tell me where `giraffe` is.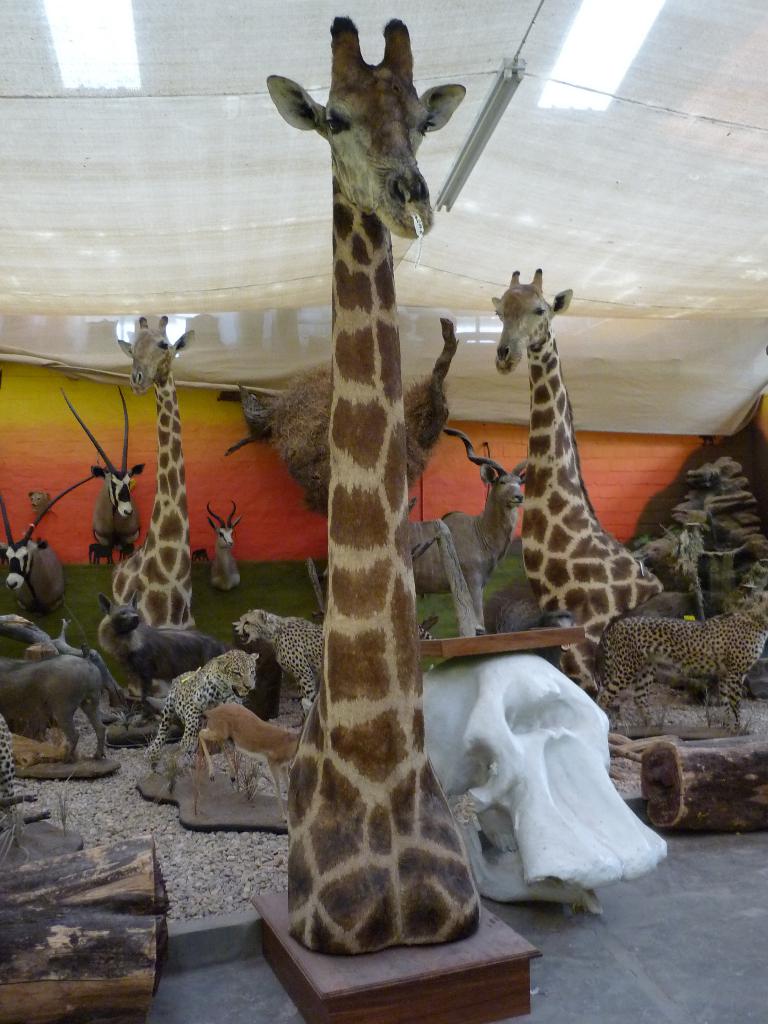
`giraffe` is at 263:12:470:961.
